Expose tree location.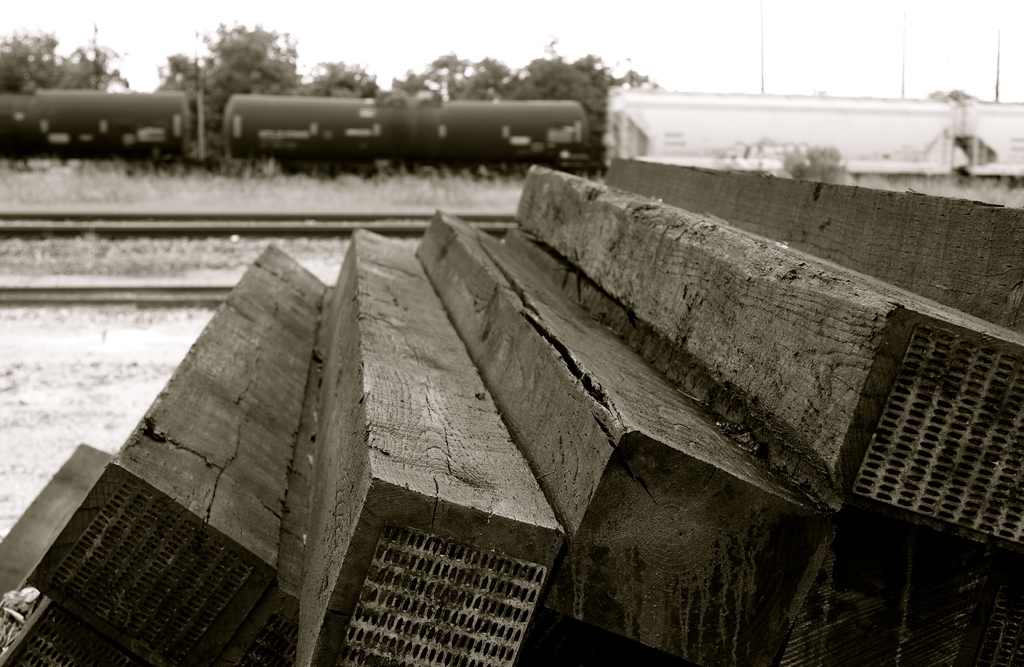
Exposed at [301, 49, 407, 97].
